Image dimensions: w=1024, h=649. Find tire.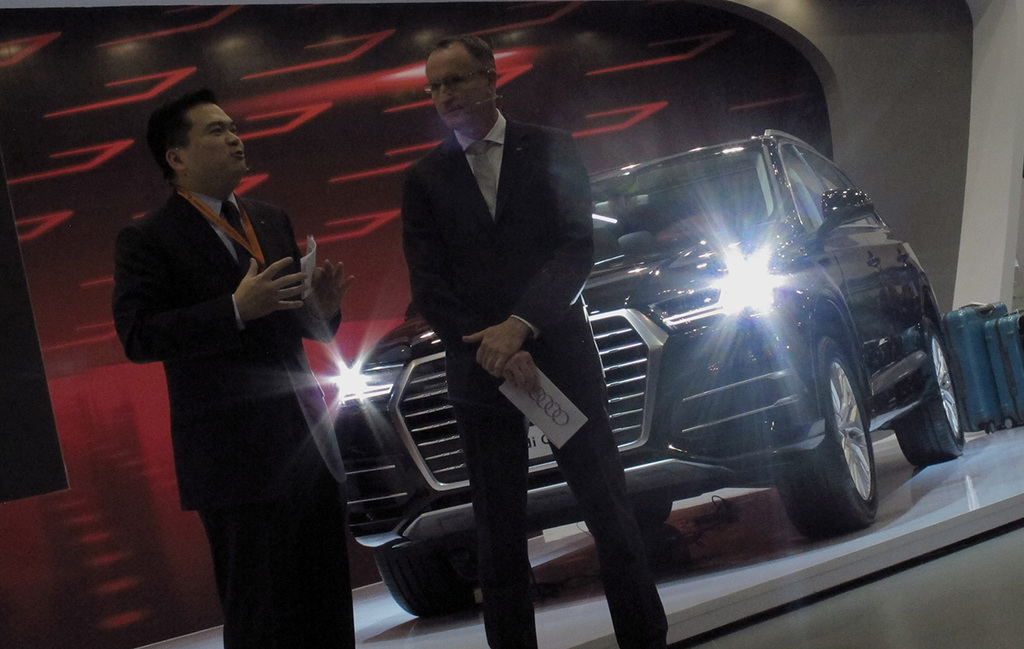
765,339,874,539.
